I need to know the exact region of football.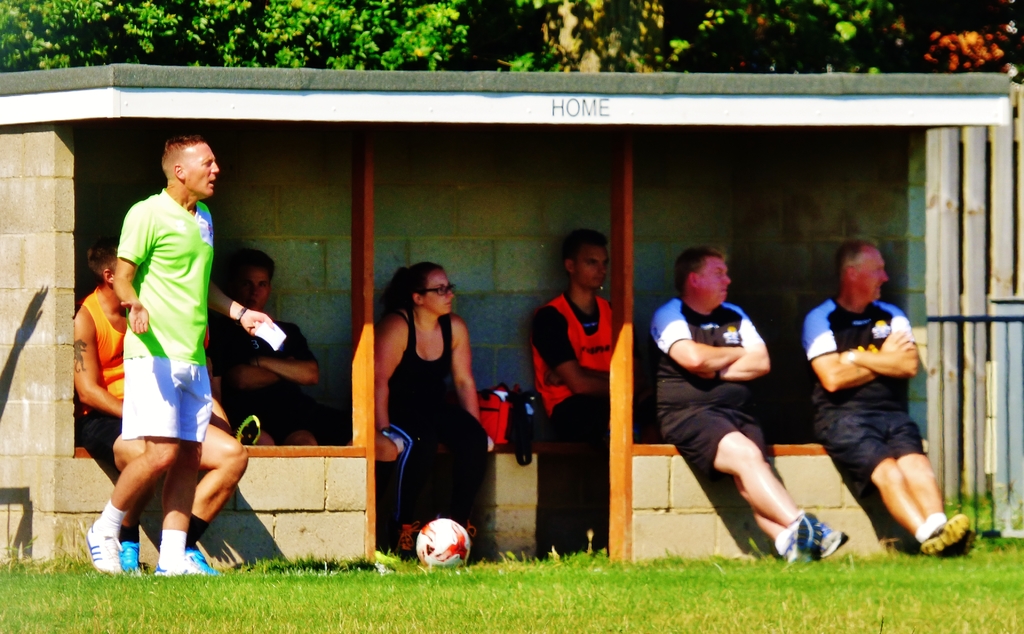
Region: 411:523:476:570.
